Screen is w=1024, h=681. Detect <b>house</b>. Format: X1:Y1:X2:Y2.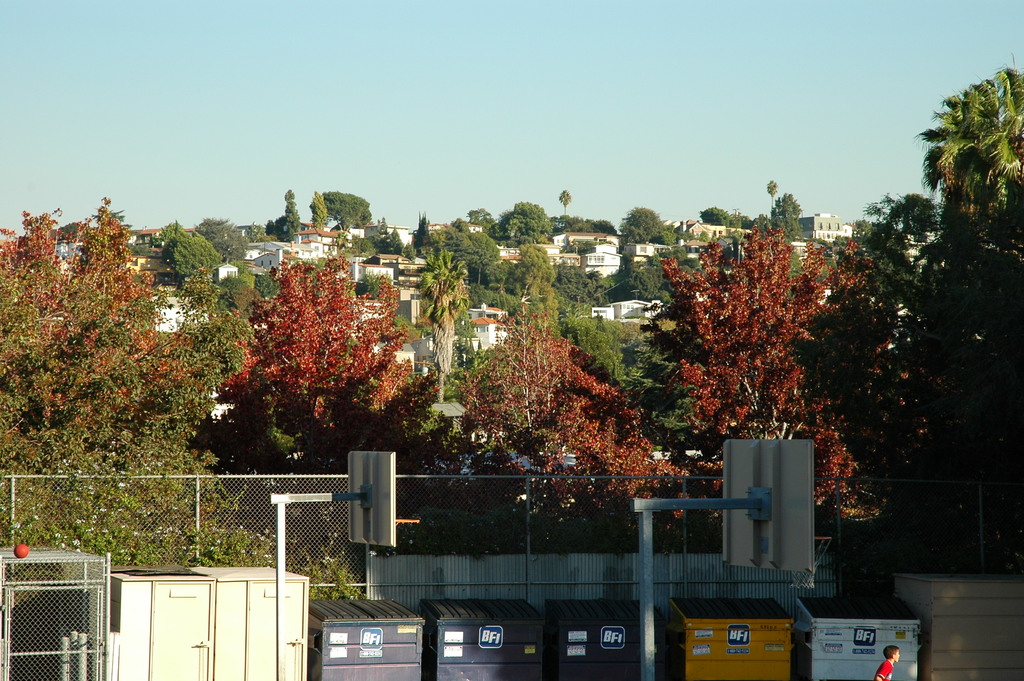
536:242:577:268.
